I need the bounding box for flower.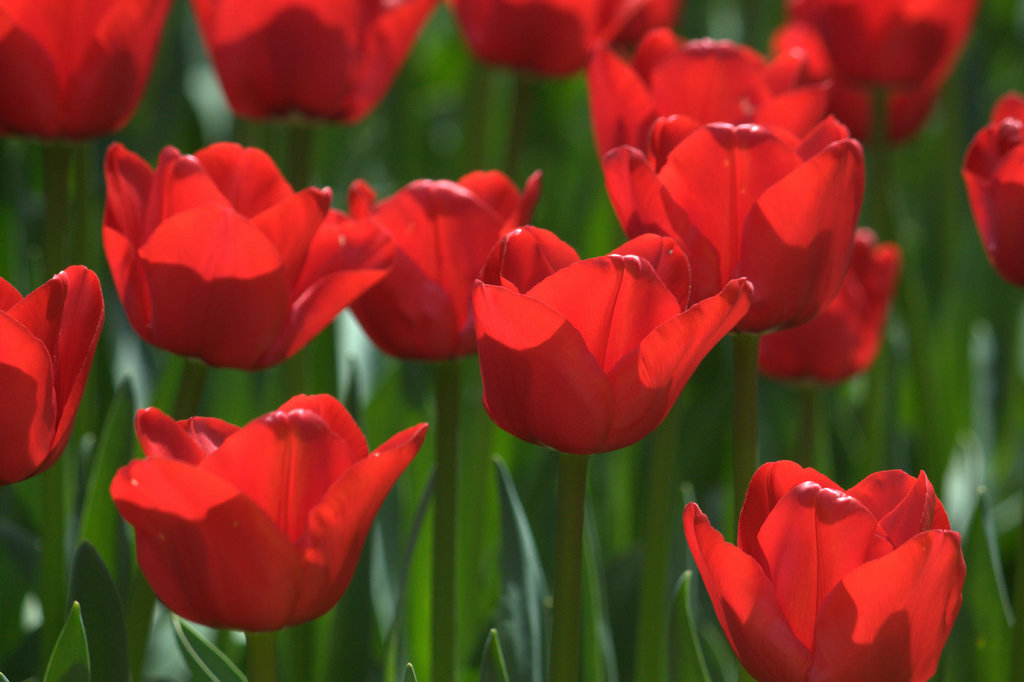
Here it is: l=450, t=0, r=680, b=86.
